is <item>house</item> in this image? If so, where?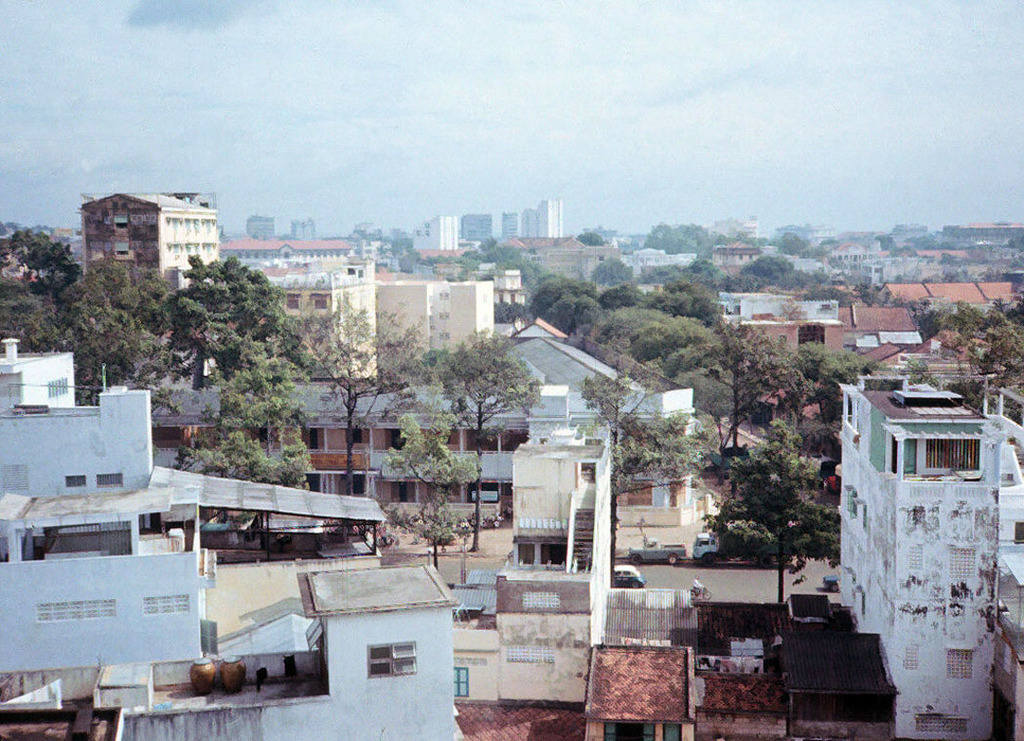
Yes, at detection(705, 237, 769, 274).
